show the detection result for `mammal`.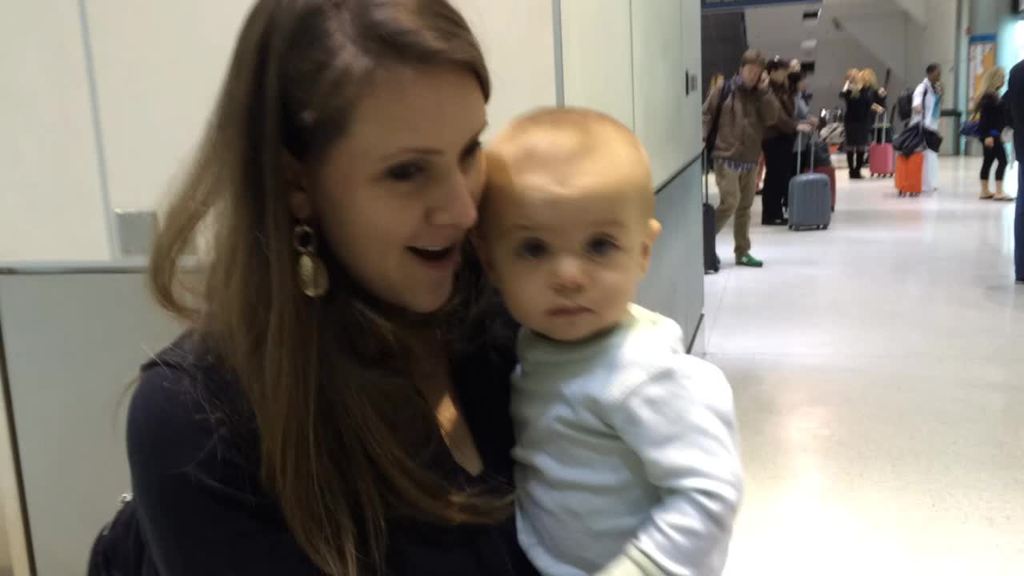
x1=910 y1=64 x2=944 y2=193.
